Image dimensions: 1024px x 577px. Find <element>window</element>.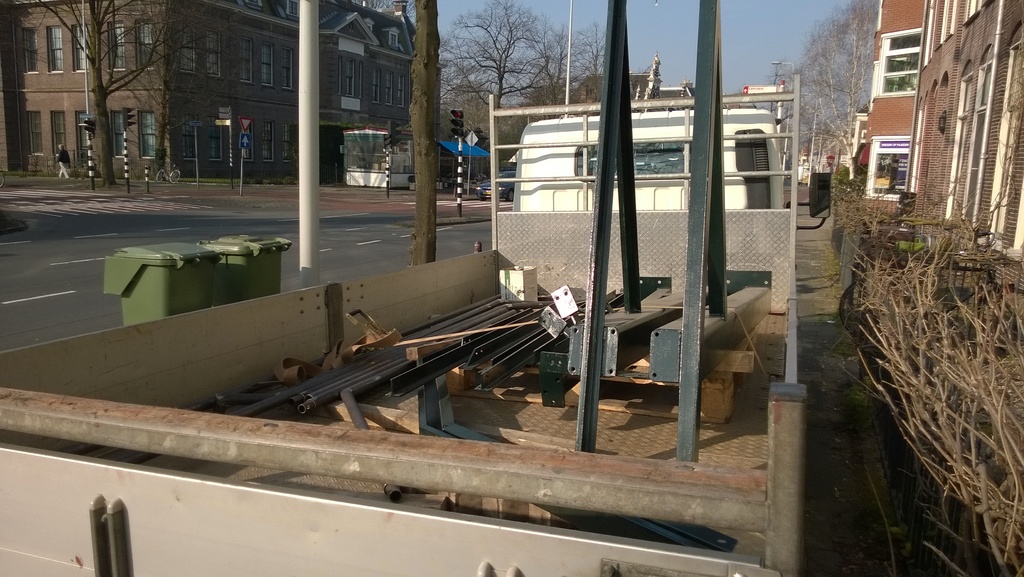
Rect(282, 46, 292, 90).
